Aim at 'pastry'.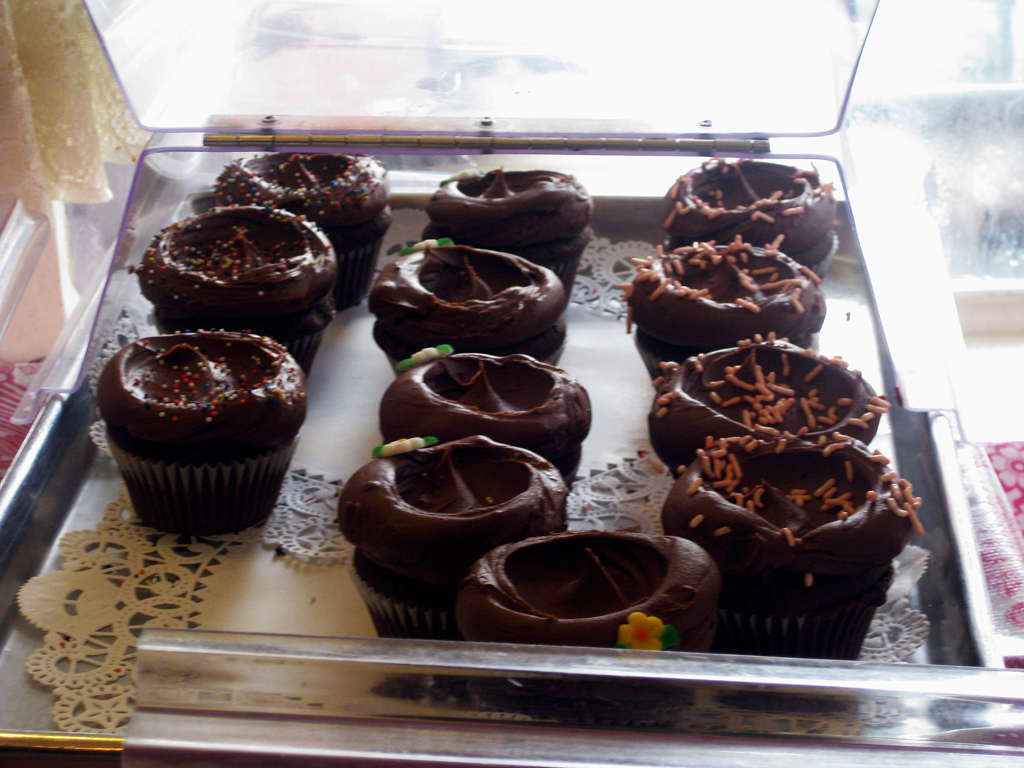
Aimed at <box>94,326,313,539</box>.
